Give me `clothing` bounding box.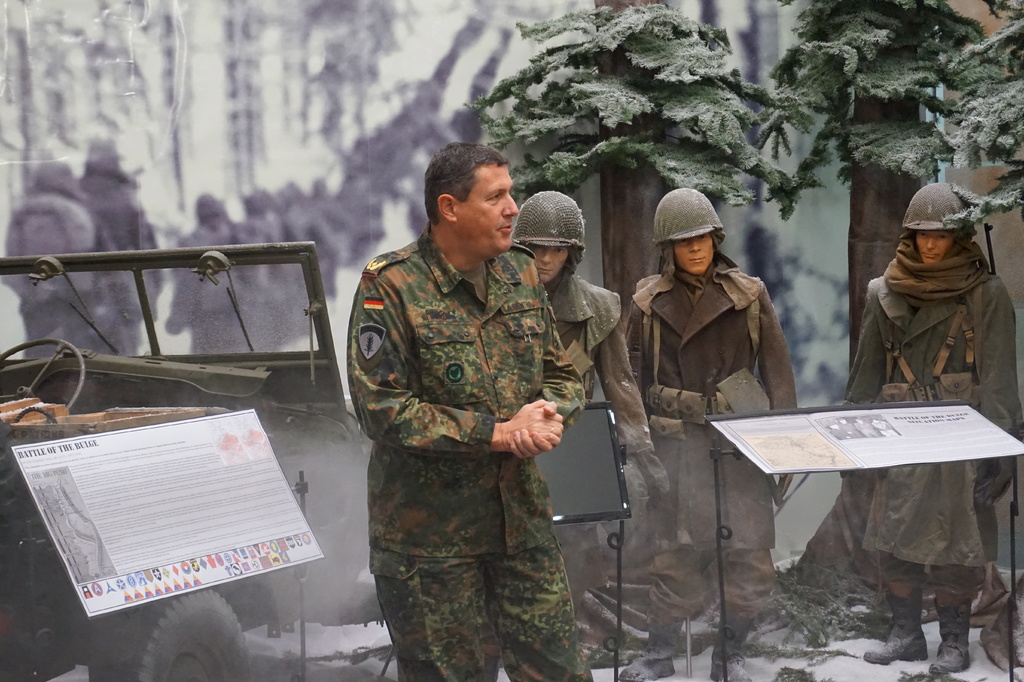
bbox(842, 243, 1023, 603).
